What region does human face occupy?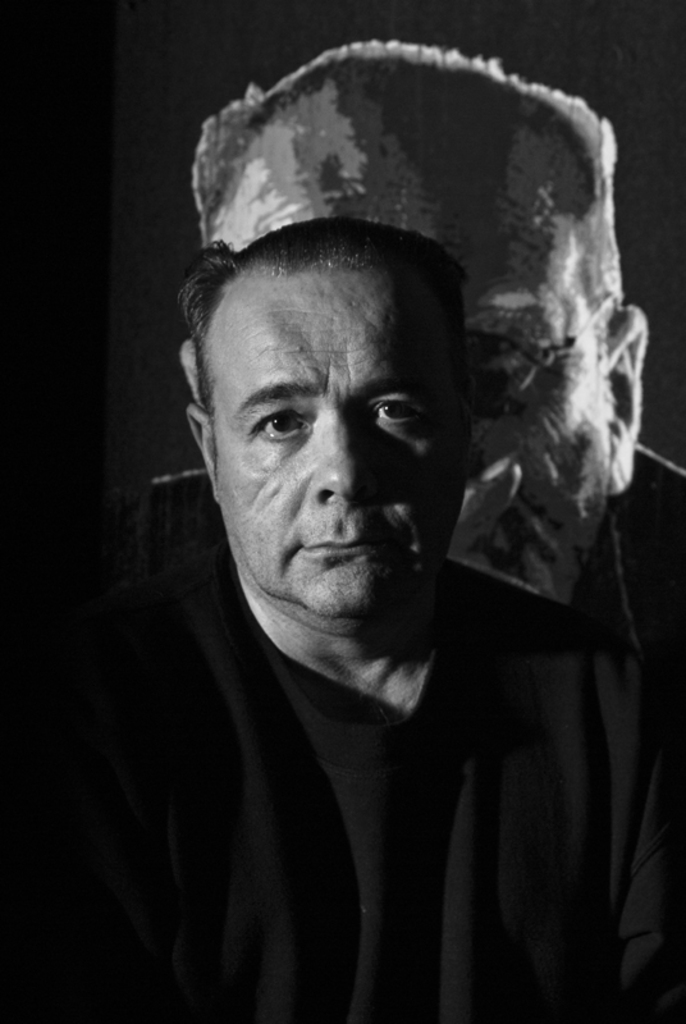
box(212, 157, 604, 598).
